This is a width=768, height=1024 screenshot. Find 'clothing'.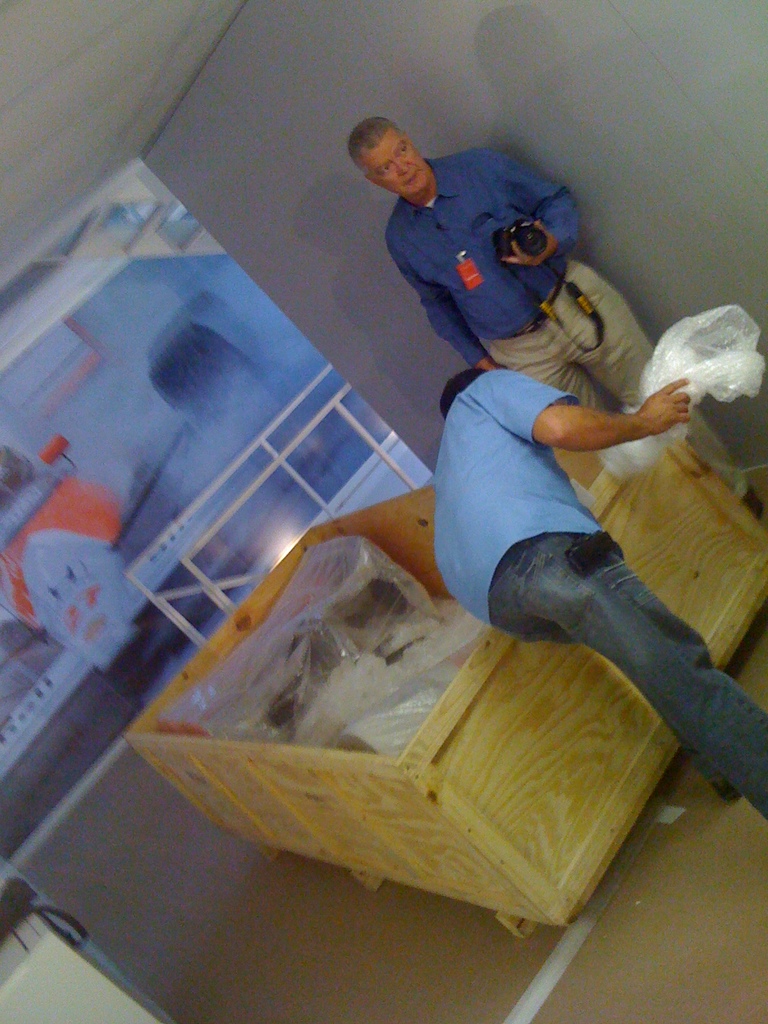
Bounding box: 433,371,767,821.
